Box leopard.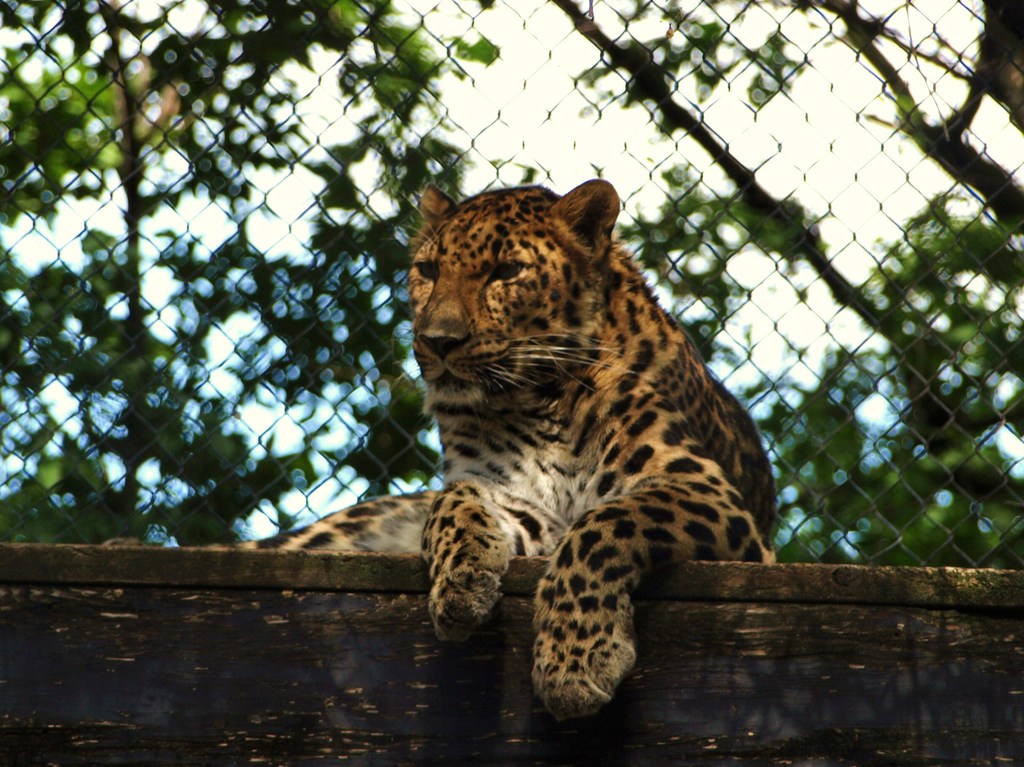
Rect(98, 186, 776, 720).
